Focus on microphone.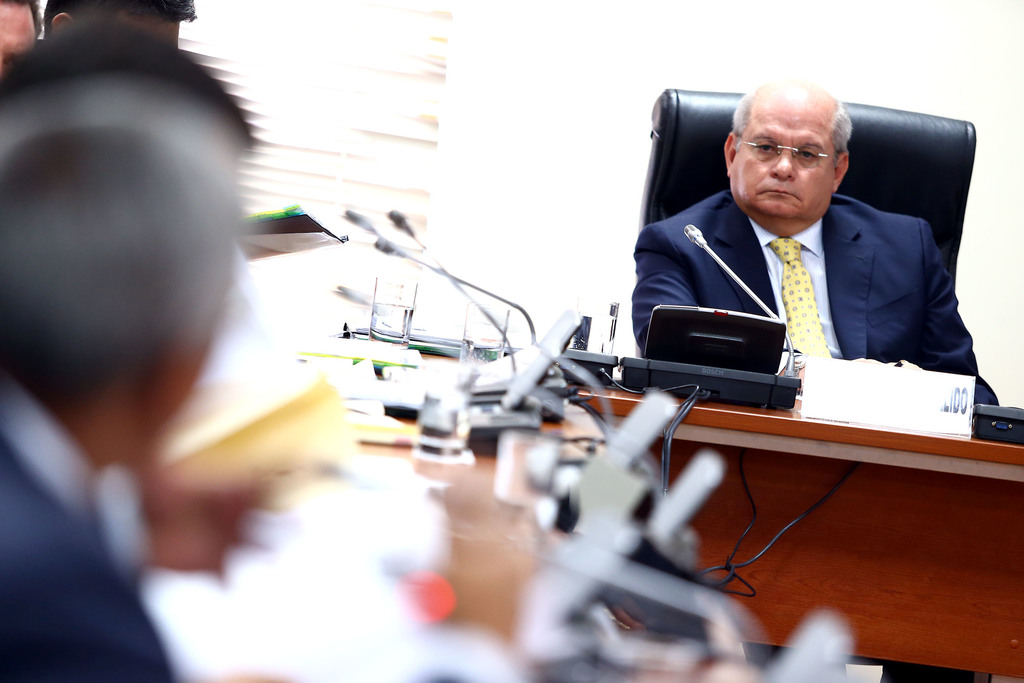
Focused at Rect(341, 210, 510, 366).
